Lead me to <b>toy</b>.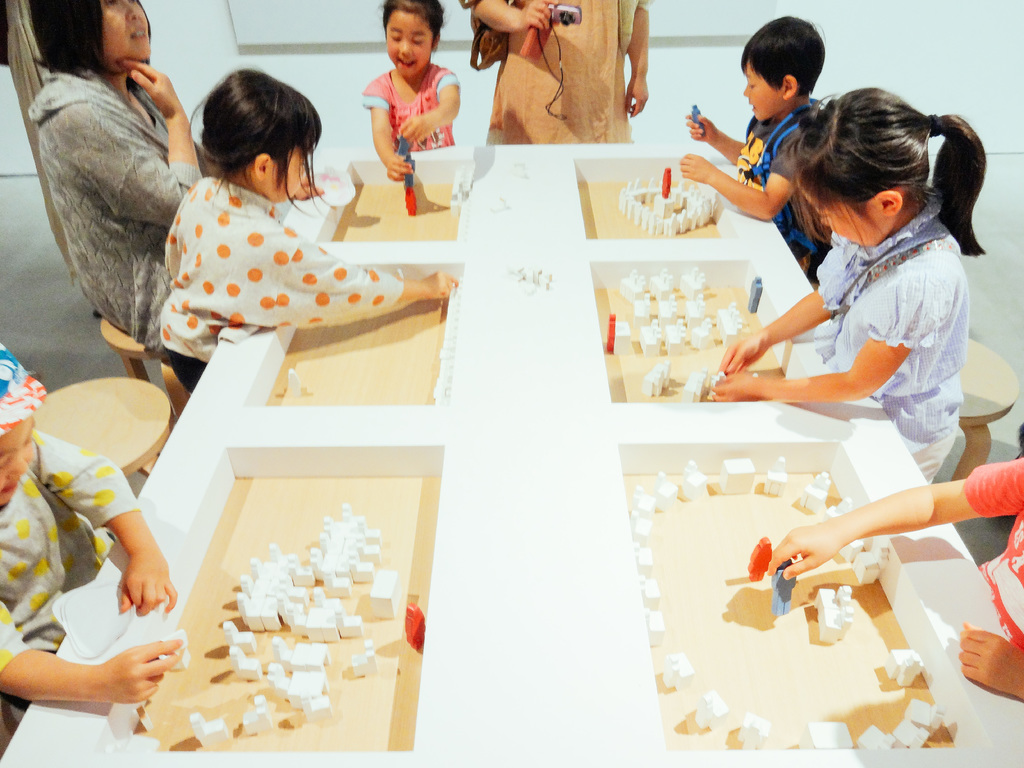
Lead to 625, 276, 648, 306.
